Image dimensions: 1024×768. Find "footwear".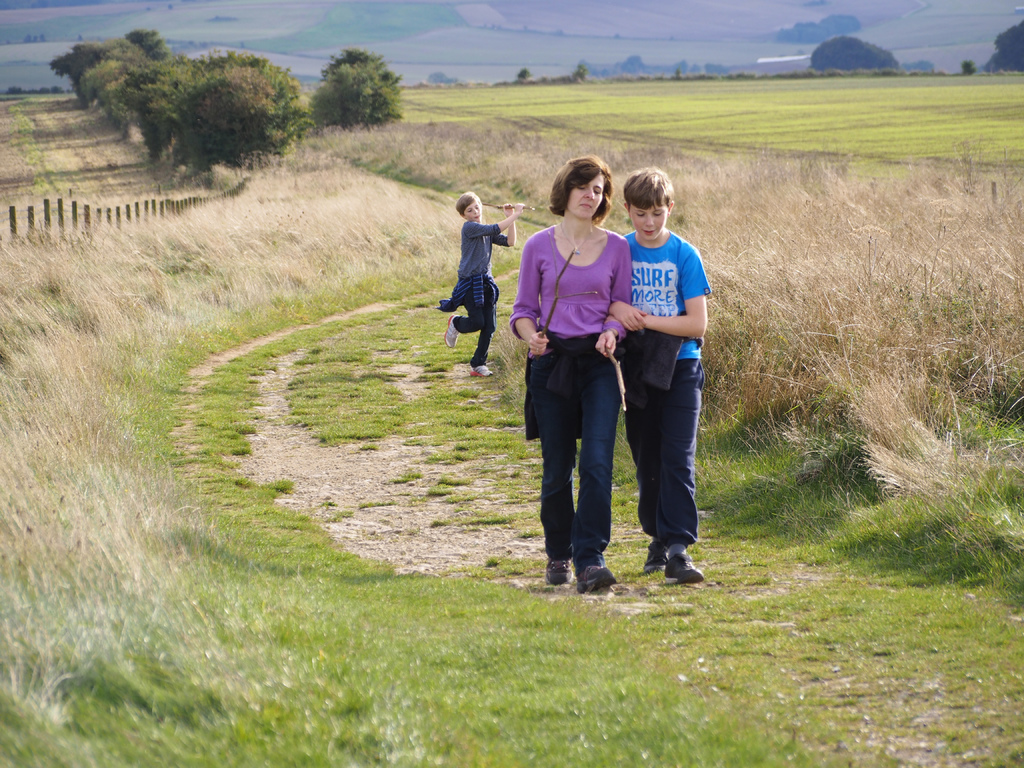
select_region(470, 362, 494, 378).
